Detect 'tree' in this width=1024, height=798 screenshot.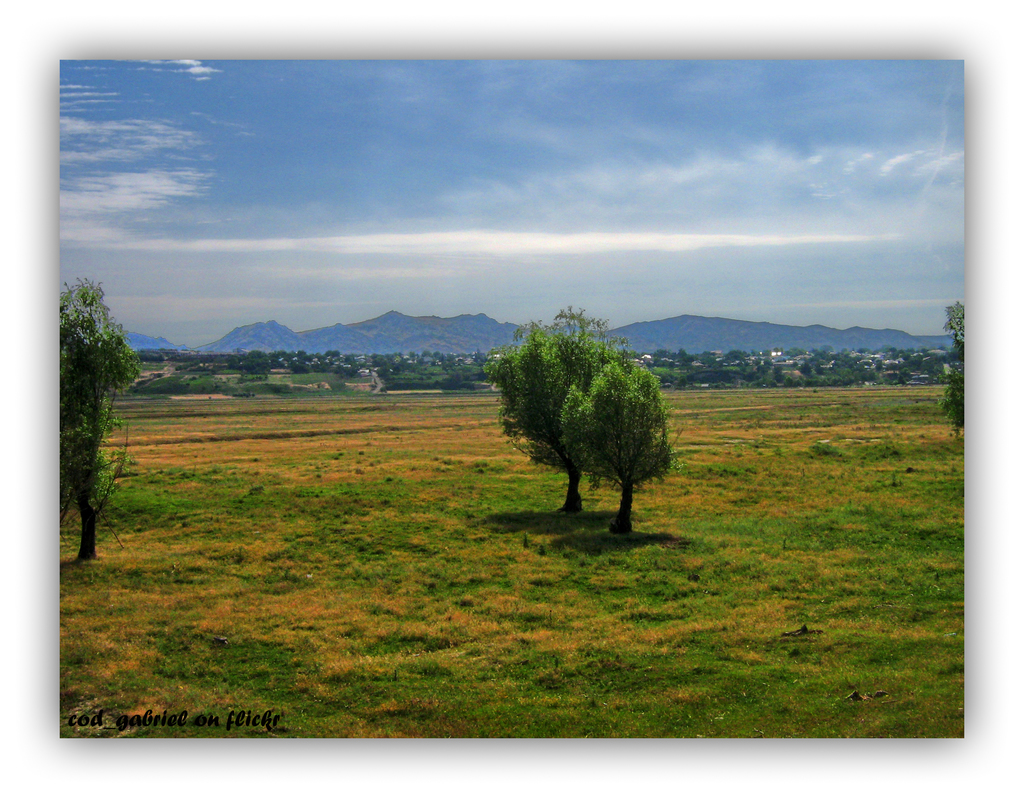
Detection: (935,300,968,434).
